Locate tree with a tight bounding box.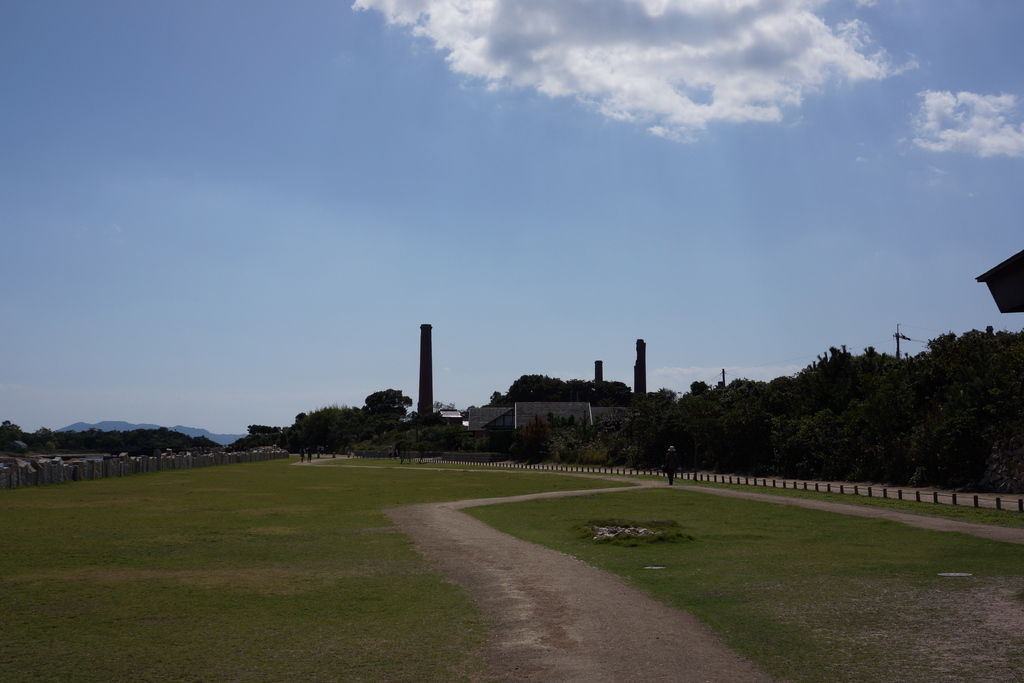
509, 370, 630, 397.
